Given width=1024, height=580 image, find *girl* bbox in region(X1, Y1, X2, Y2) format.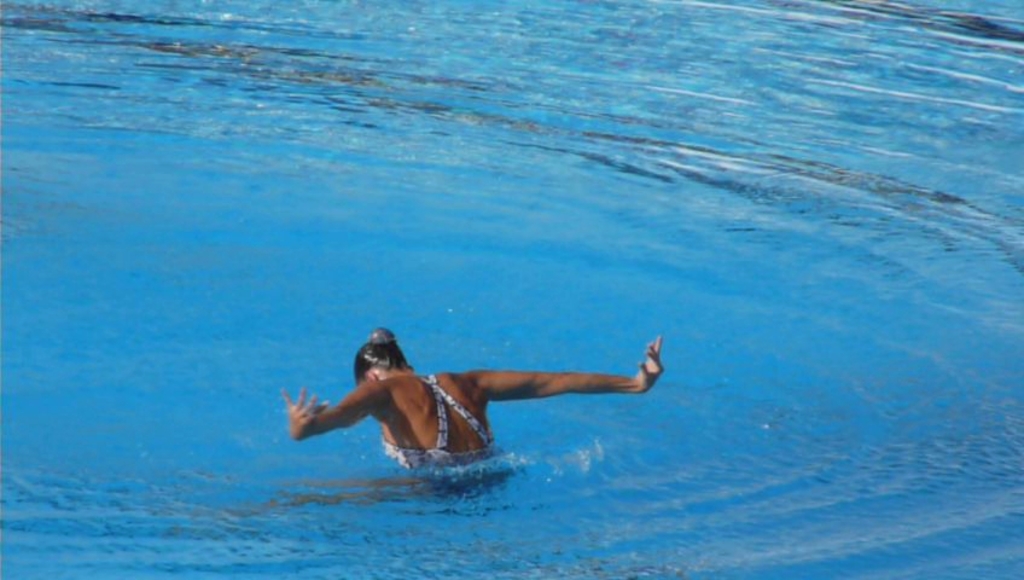
region(240, 321, 665, 517).
